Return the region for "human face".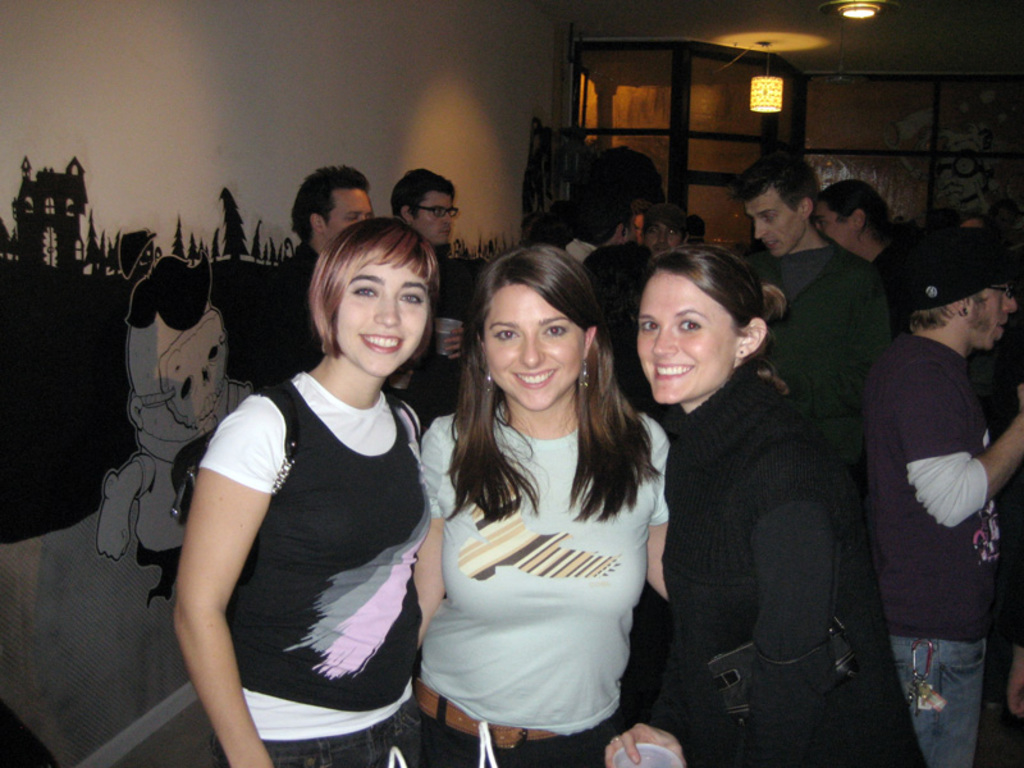
crop(339, 257, 433, 374).
